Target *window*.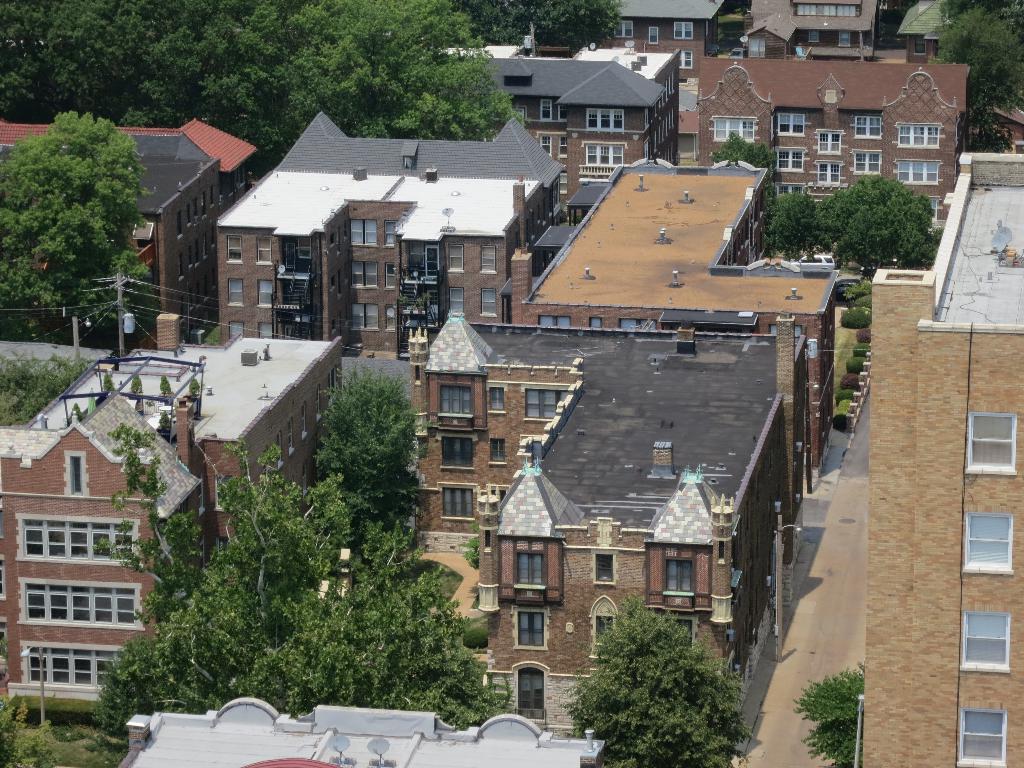
Target region: pyautogui.locateOnScreen(970, 517, 1009, 561).
